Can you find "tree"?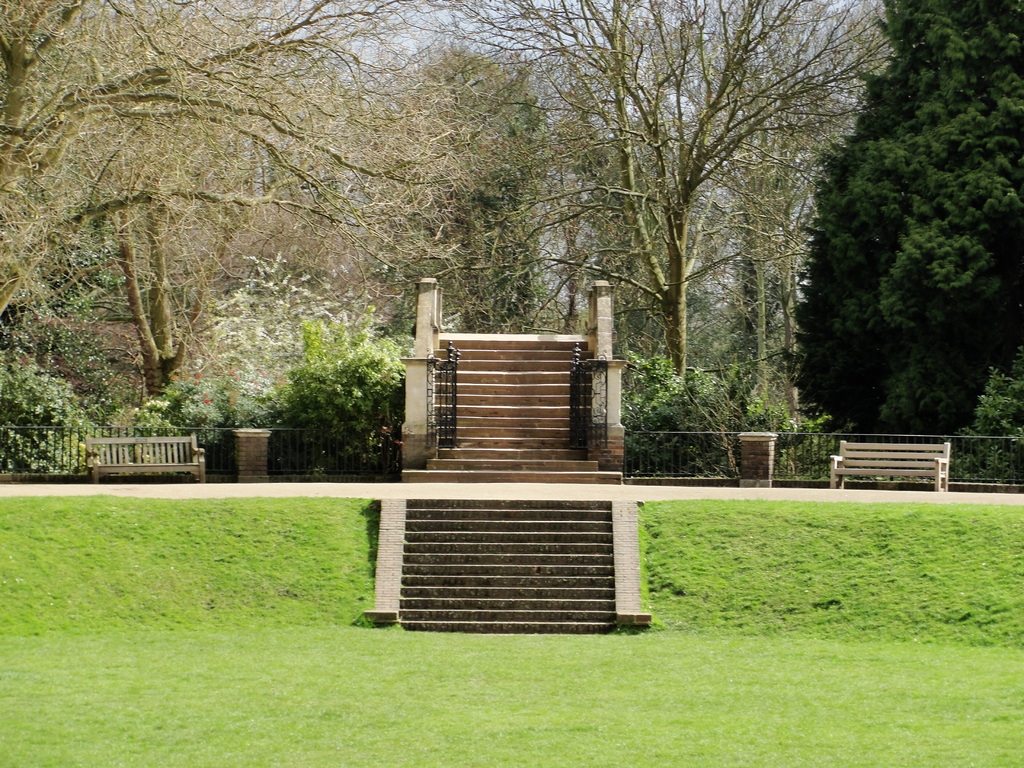
Yes, bounding box: 849 0 1023 364.
